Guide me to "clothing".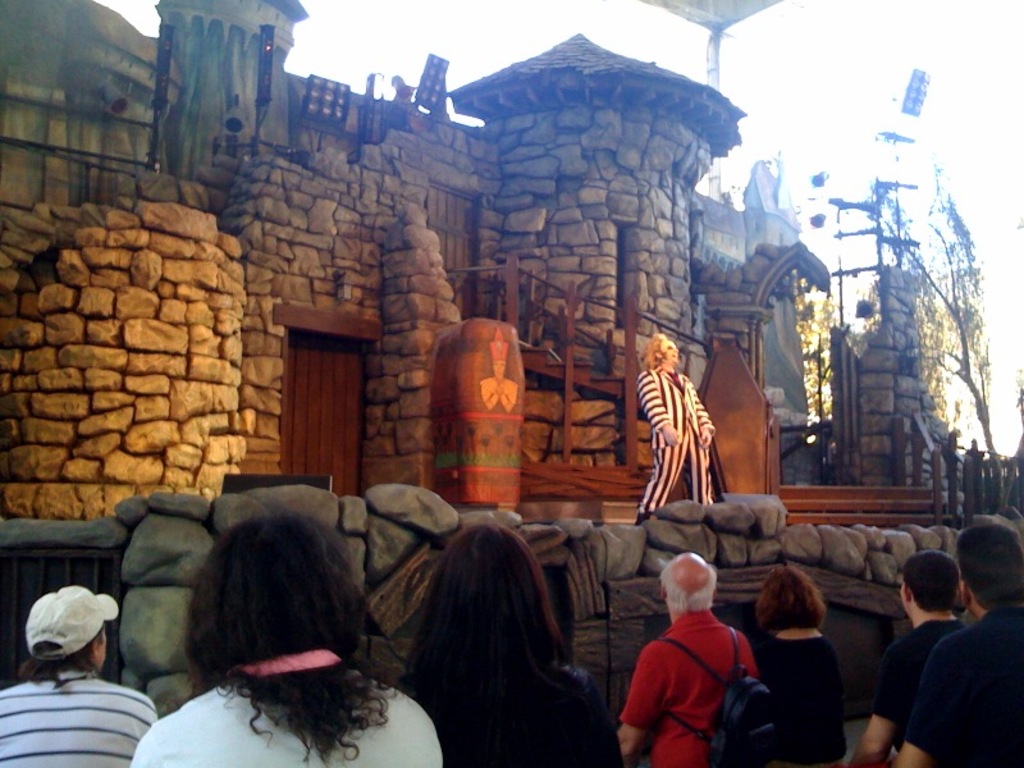
Guidance: 389/657/595/767.
